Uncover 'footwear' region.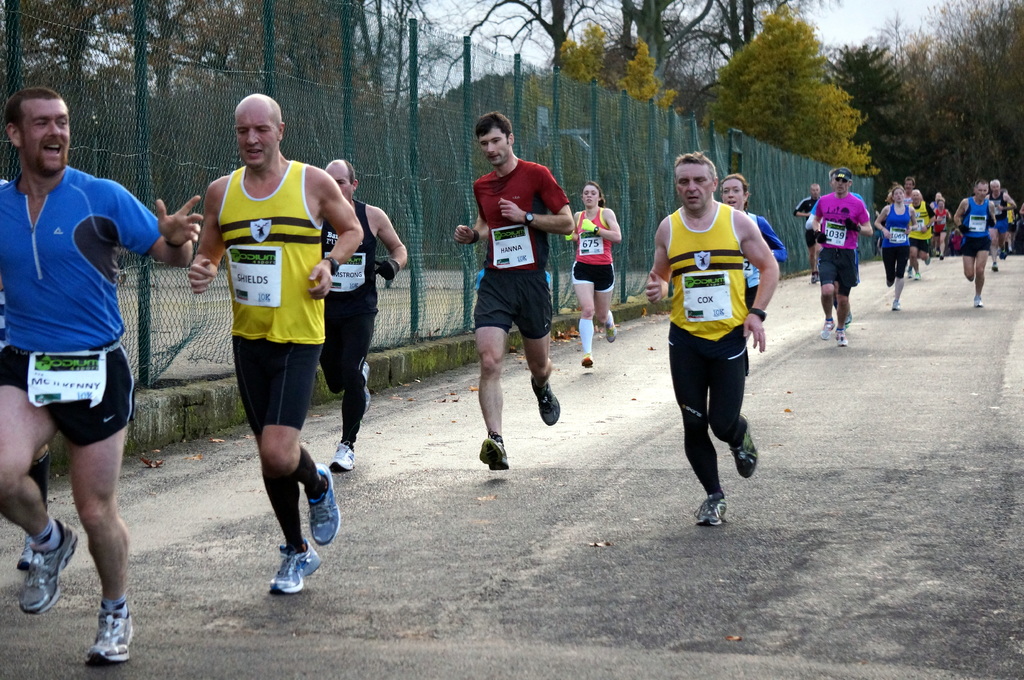
Uncovered: bbox=(532, 373, 564, 428).
